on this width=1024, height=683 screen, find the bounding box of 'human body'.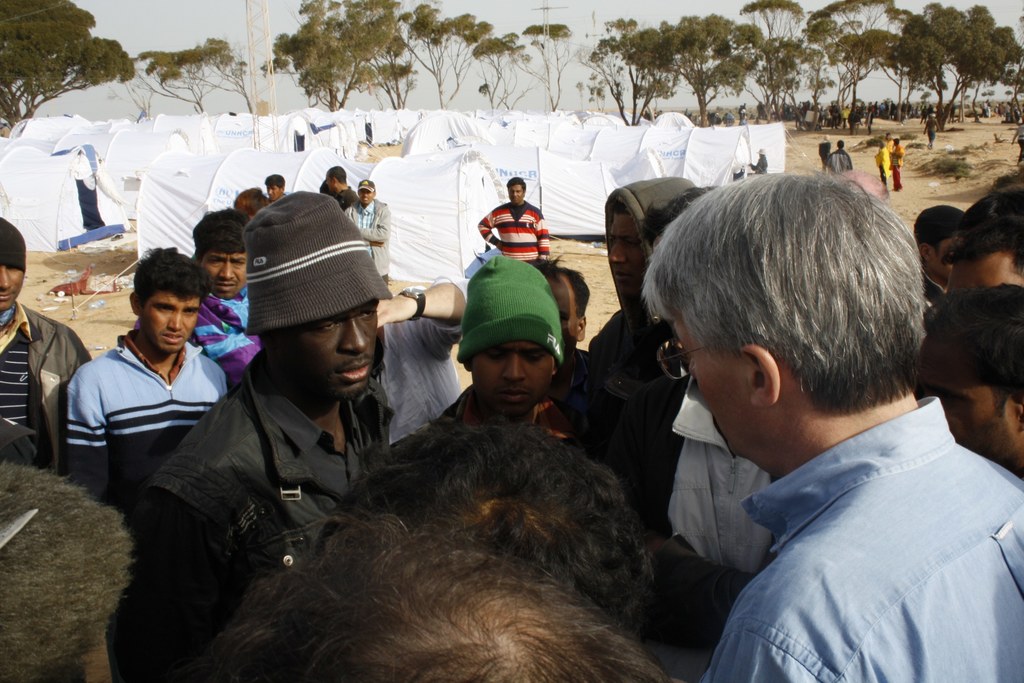
Bounding box: rect(874, 148, 897, 188).
